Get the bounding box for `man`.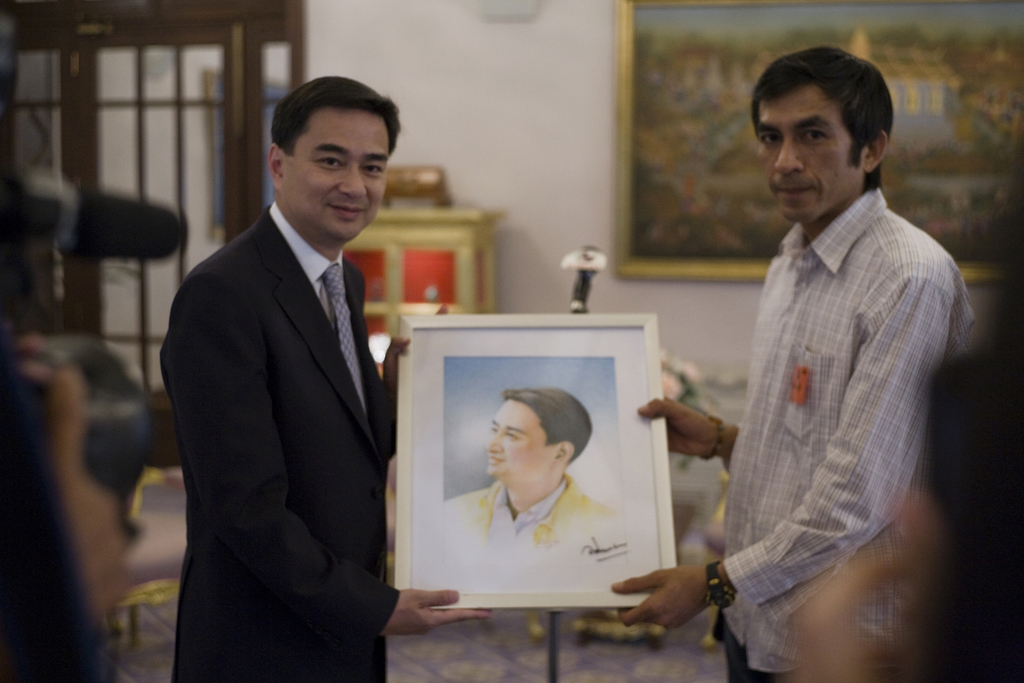
<box>608,49,974,682</box>.
